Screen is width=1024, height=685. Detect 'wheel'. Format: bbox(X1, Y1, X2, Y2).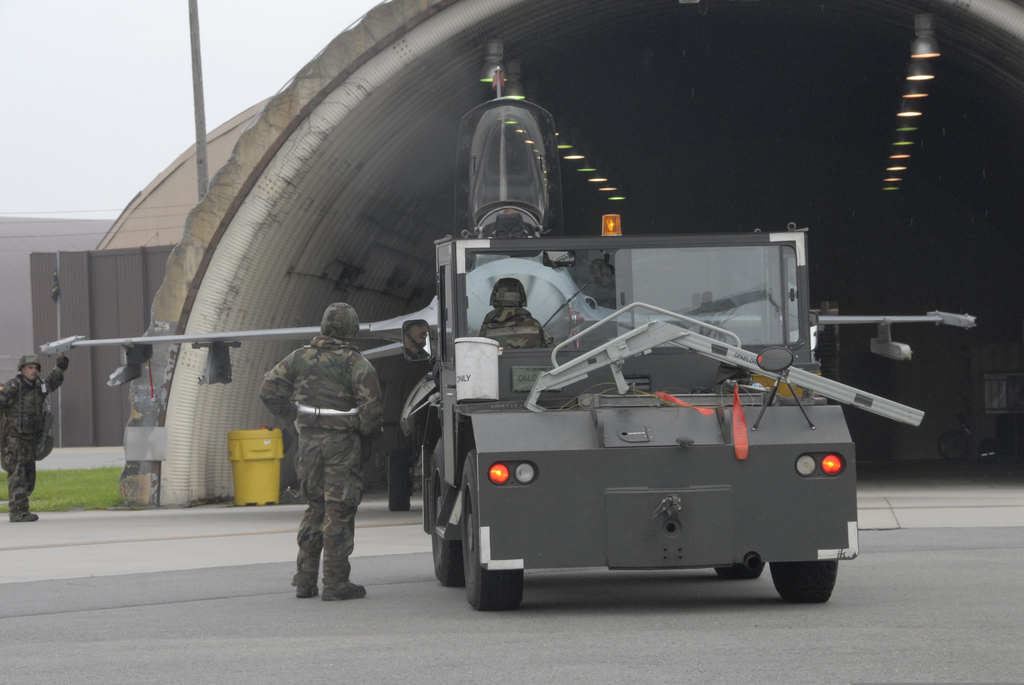
bbox(712, 563, 765, 584).
